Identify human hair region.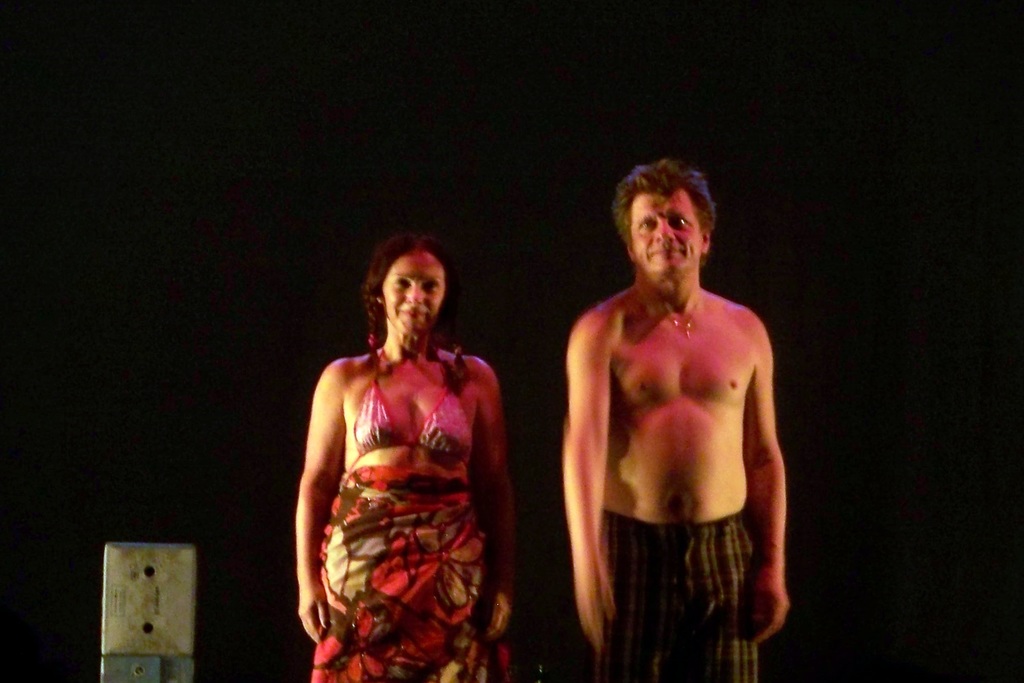
Region: BBox(618, 171, 720, 280).
